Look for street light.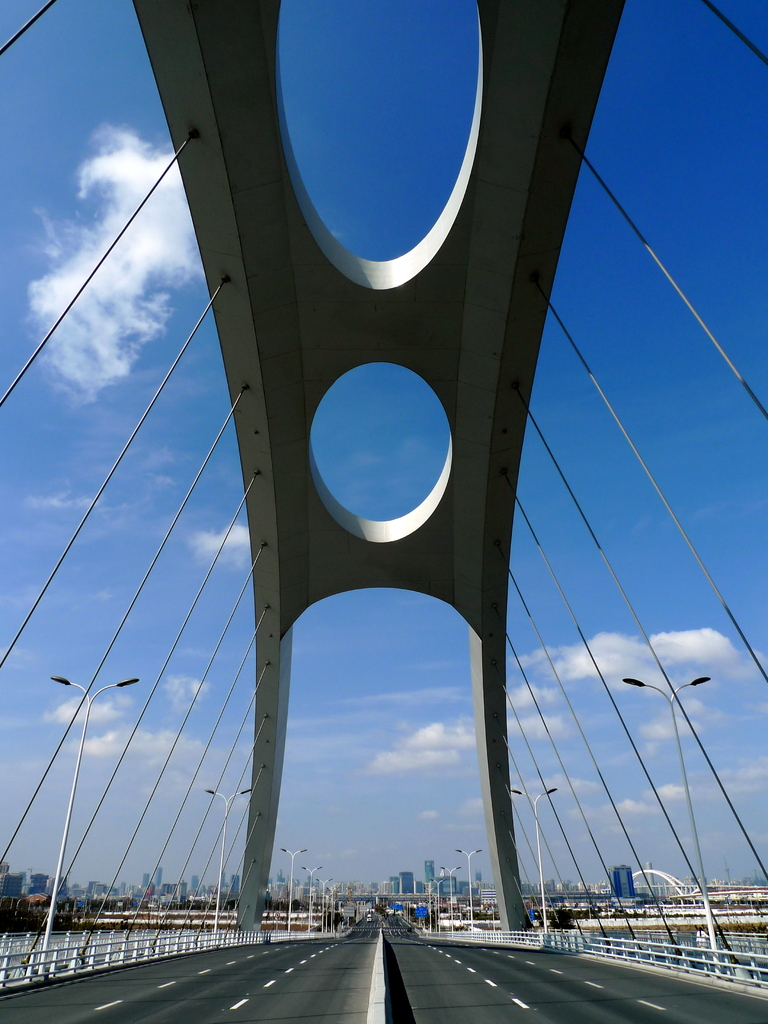
Found: [620,676,721,970].
